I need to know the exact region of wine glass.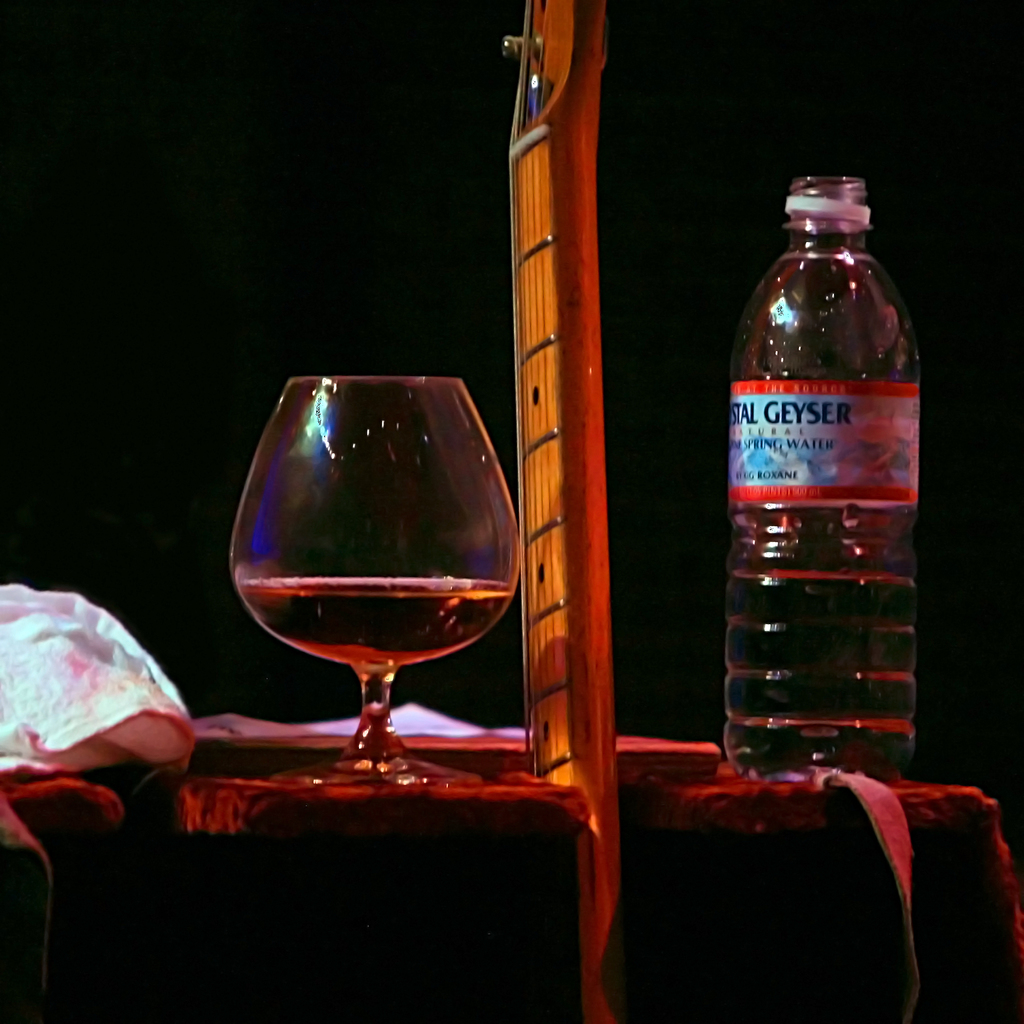
Region: {"left": 228, "top": 374, "right": 520, "bottom": 780}.
